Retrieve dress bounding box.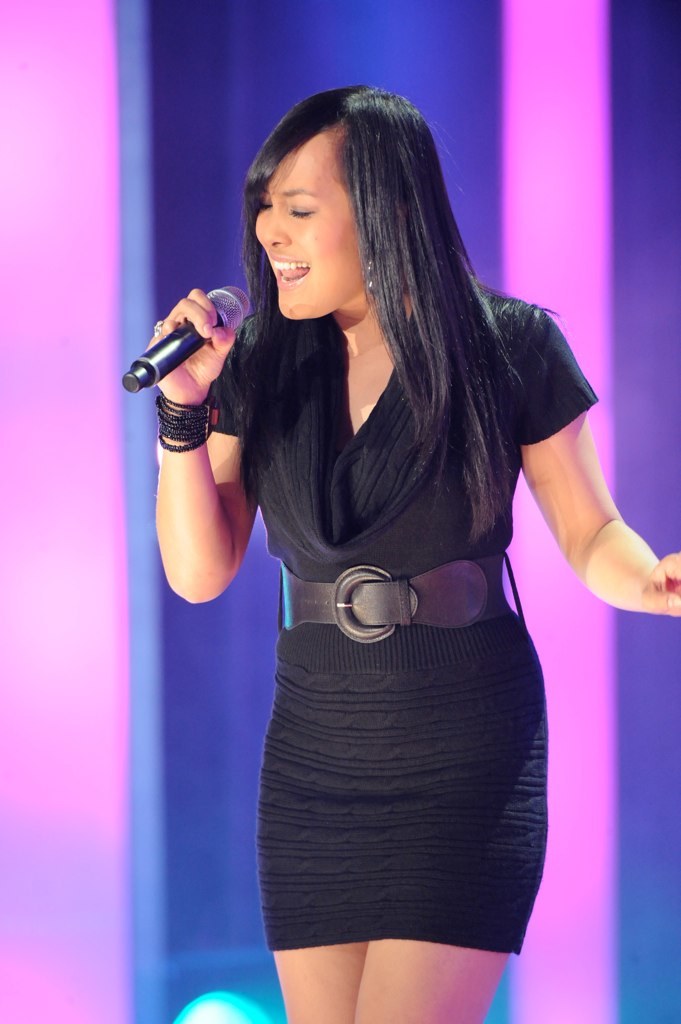
Bounding box: locate(237, 306, 570, 936).
